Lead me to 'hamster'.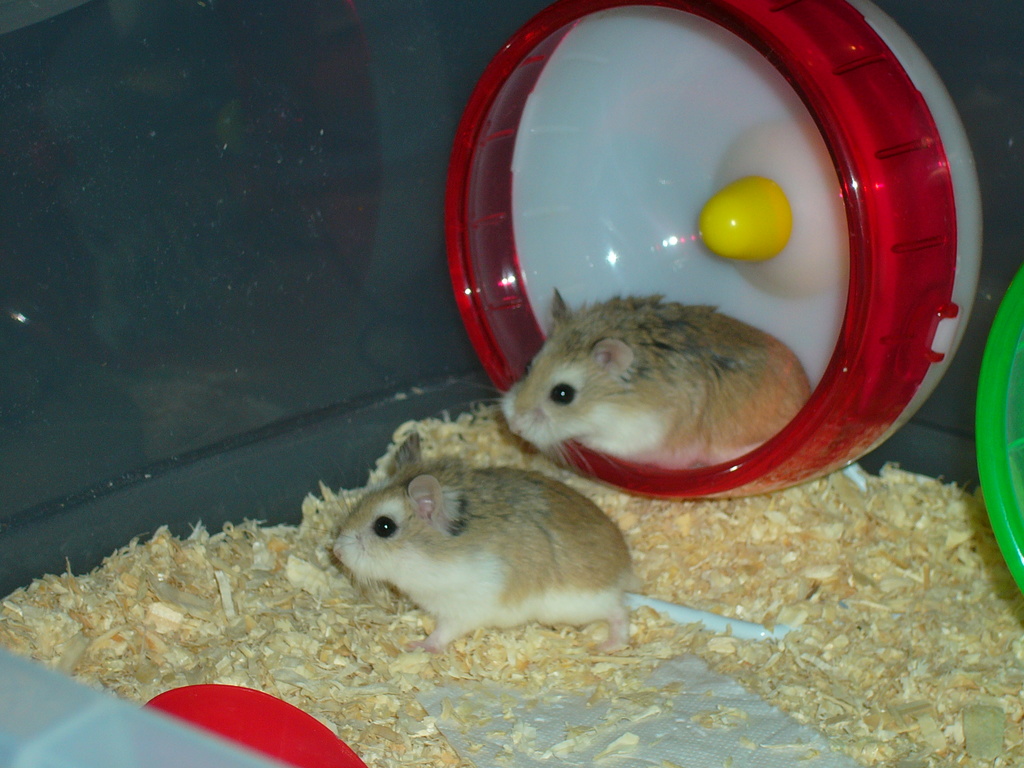
Lead to l=460, t=285, r=812, b=484.
